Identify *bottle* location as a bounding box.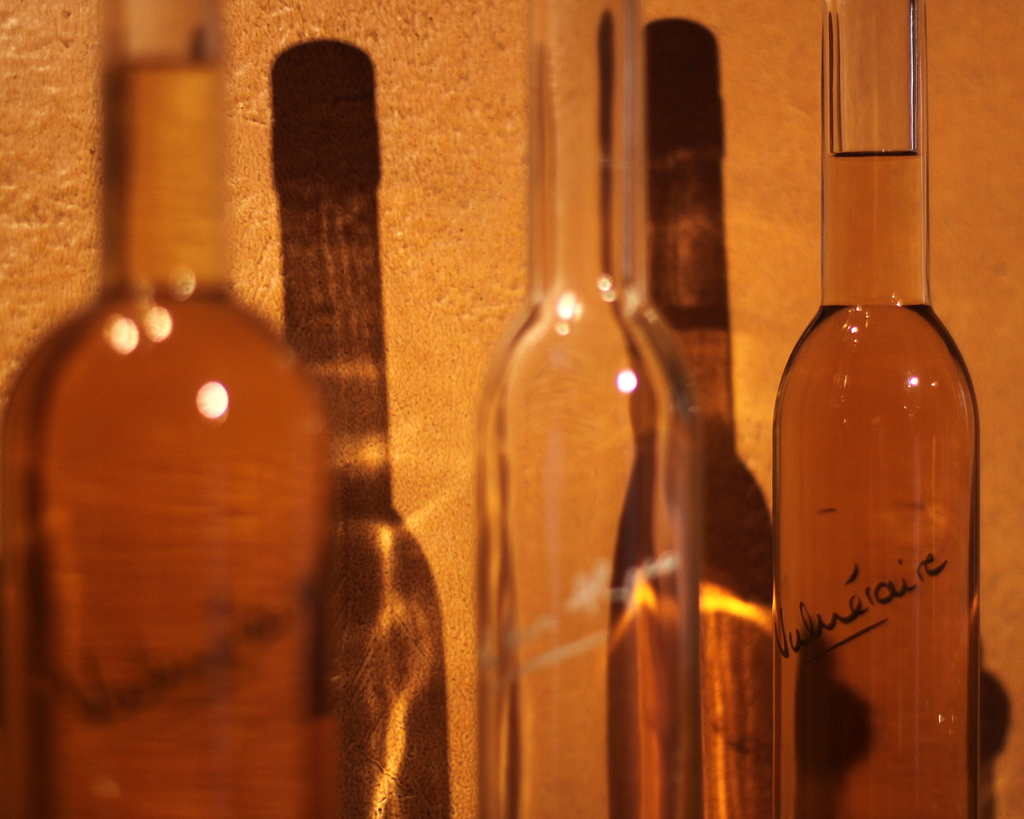
bbox=[769, 0, 980, 818].
